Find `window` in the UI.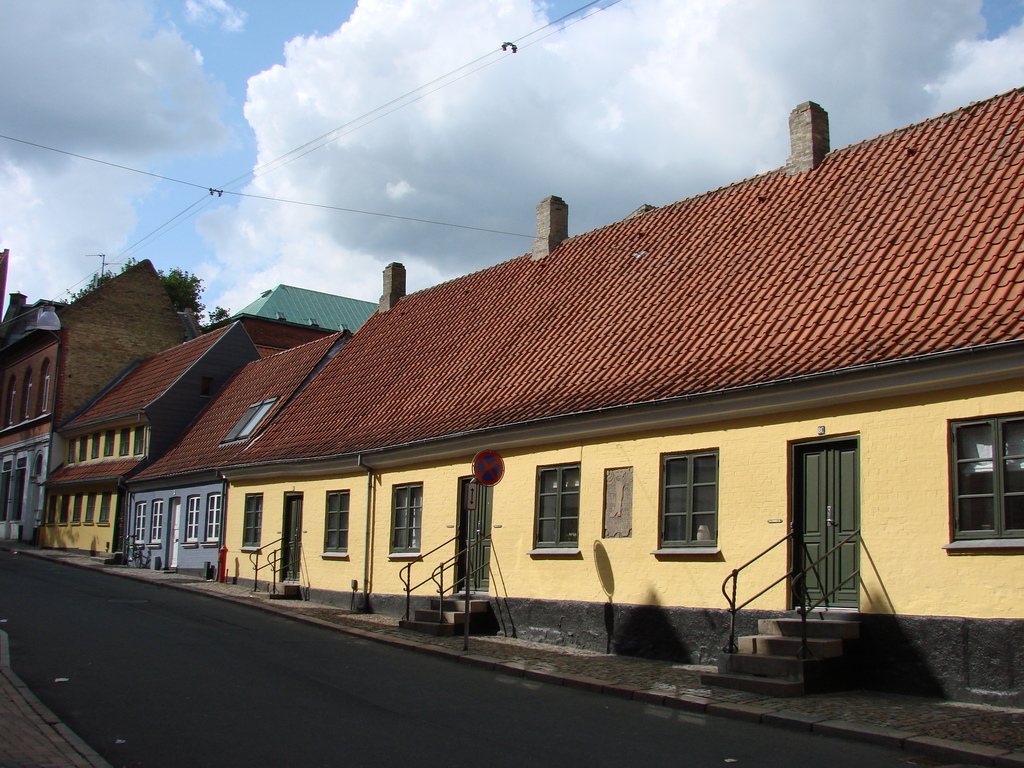
UI element at region(92, 430, 108, 461).
